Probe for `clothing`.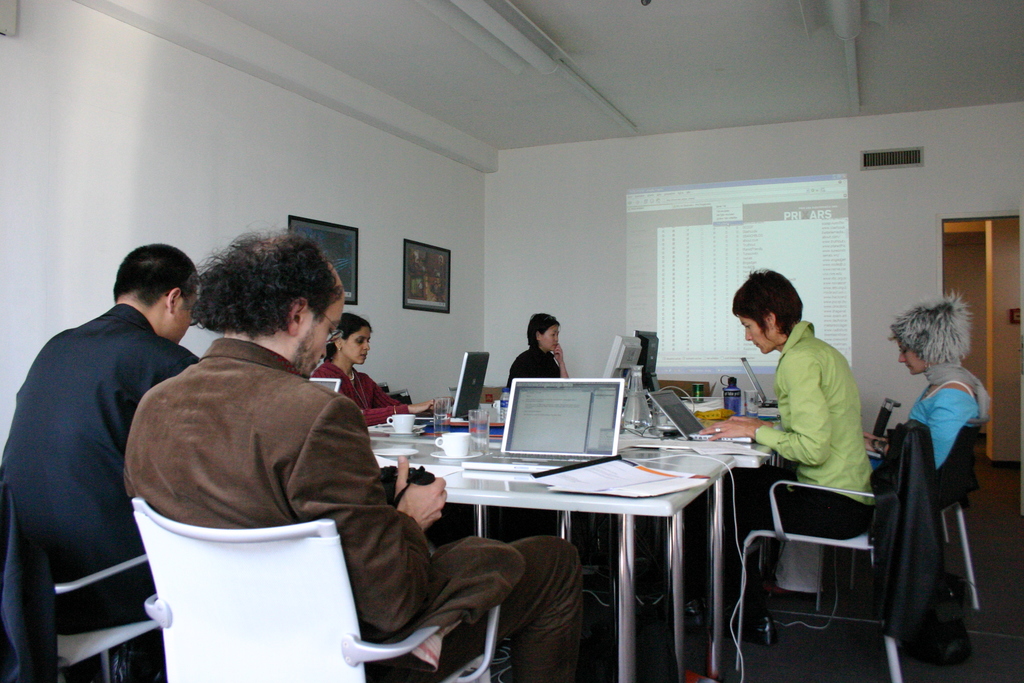
Probe result: 301/356/411/428.
